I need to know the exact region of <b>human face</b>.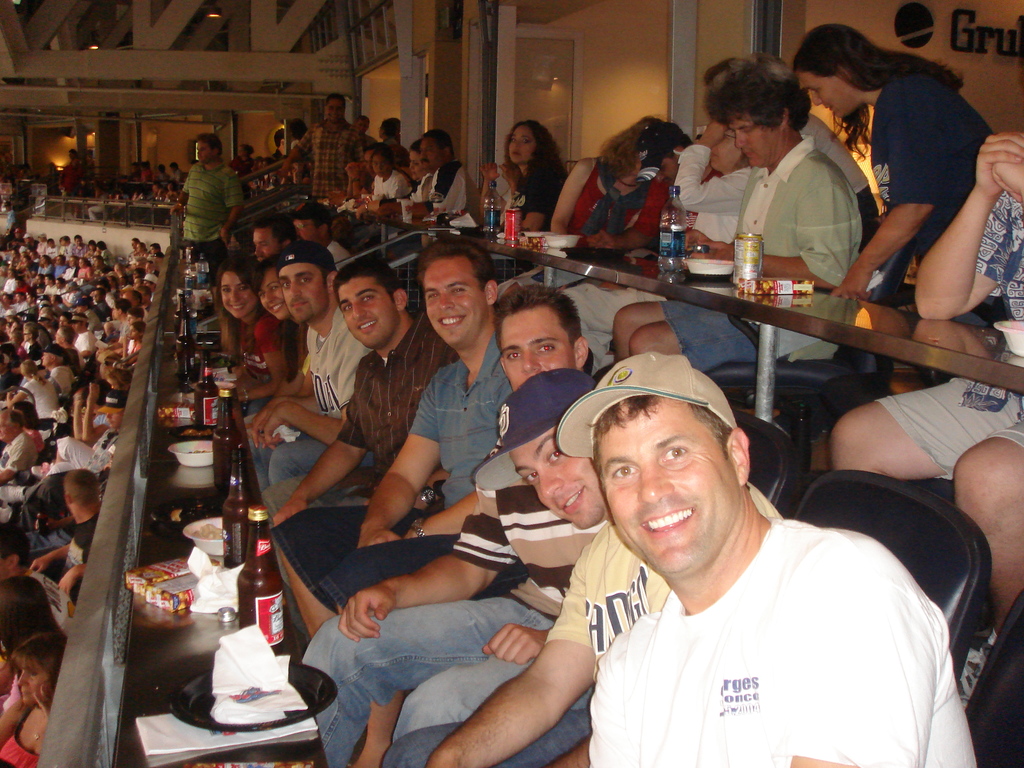
Region: detection(339, 277, 396, 346).
